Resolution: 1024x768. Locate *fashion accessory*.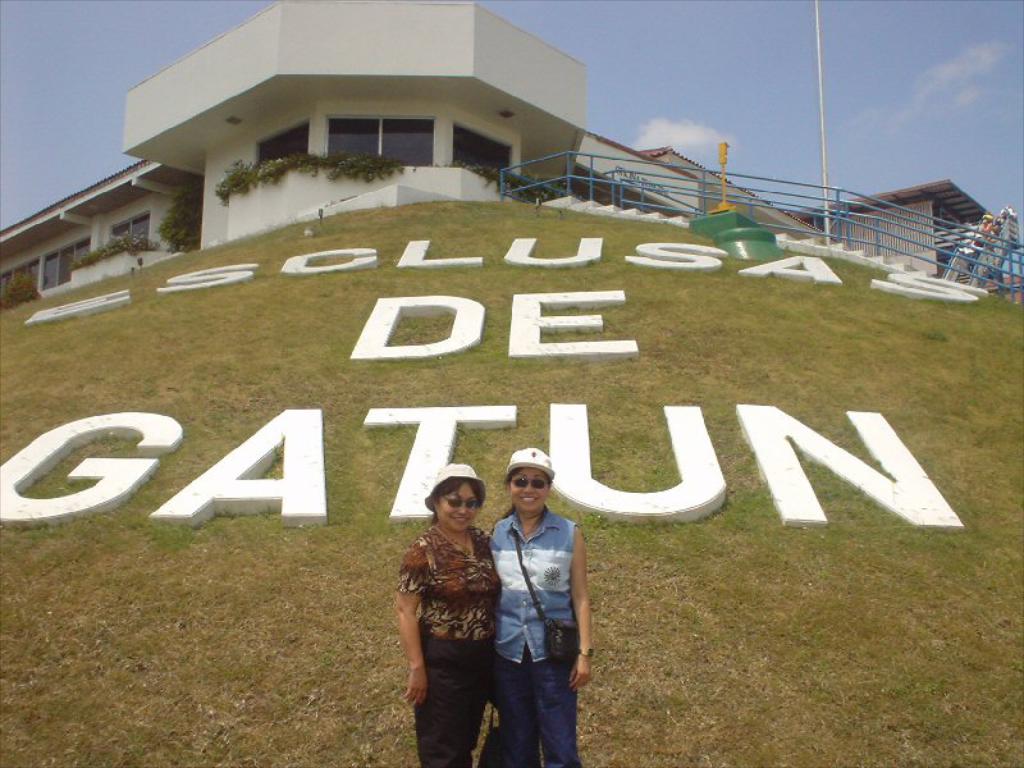
421, 462, 486, 506.
